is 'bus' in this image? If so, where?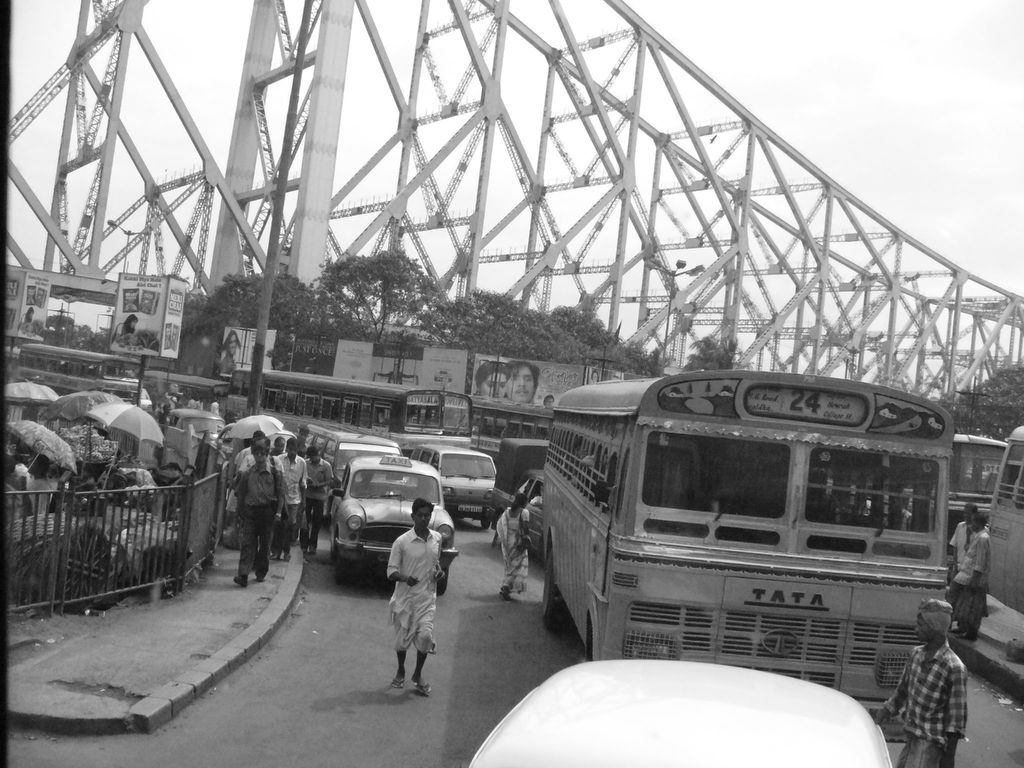
Yes, at detection(949, 431, 1004, 528).
